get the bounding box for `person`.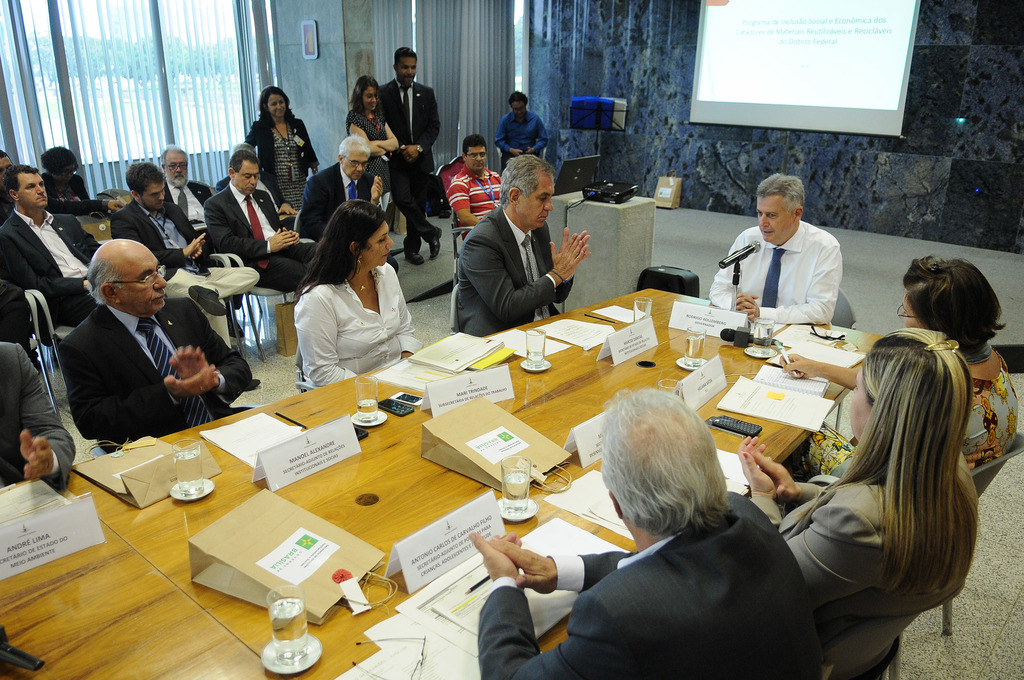
(737, 321, 982, 679).
